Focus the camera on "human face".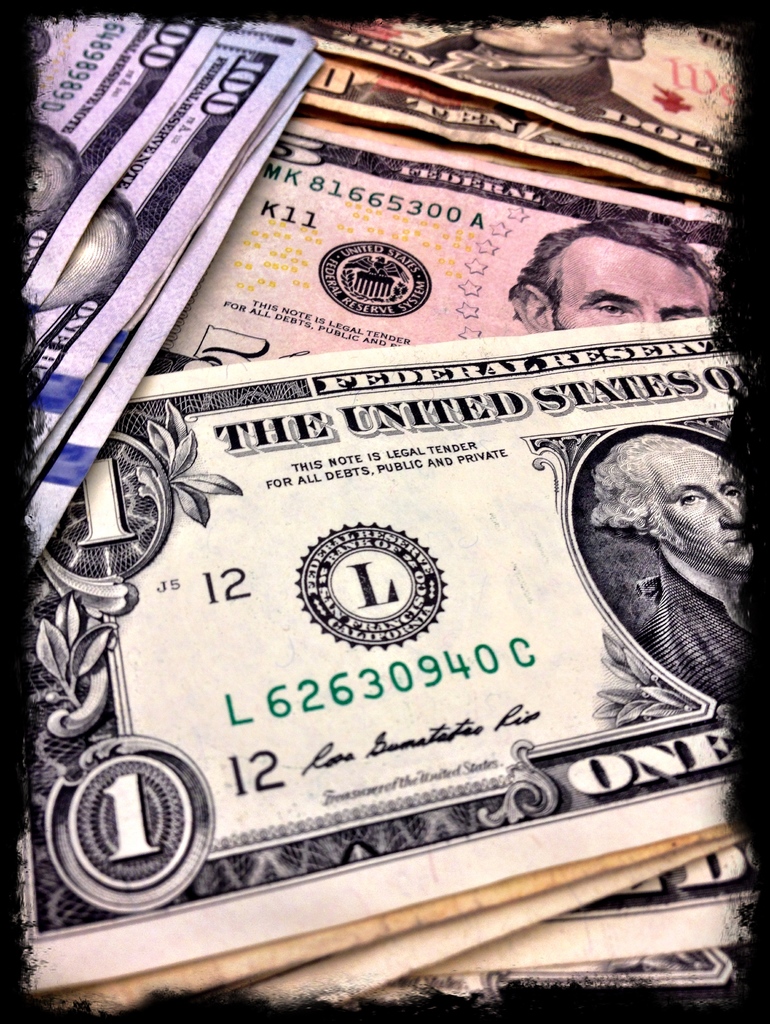
Focus region: 657/454/758/564.
